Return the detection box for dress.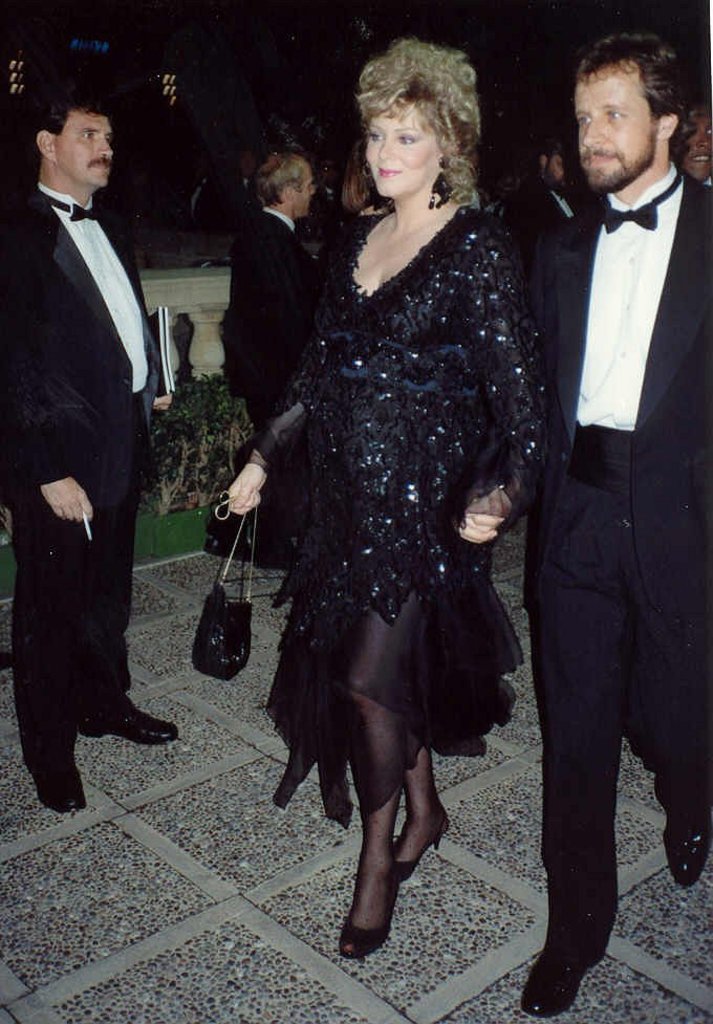
277/191/572/824.
